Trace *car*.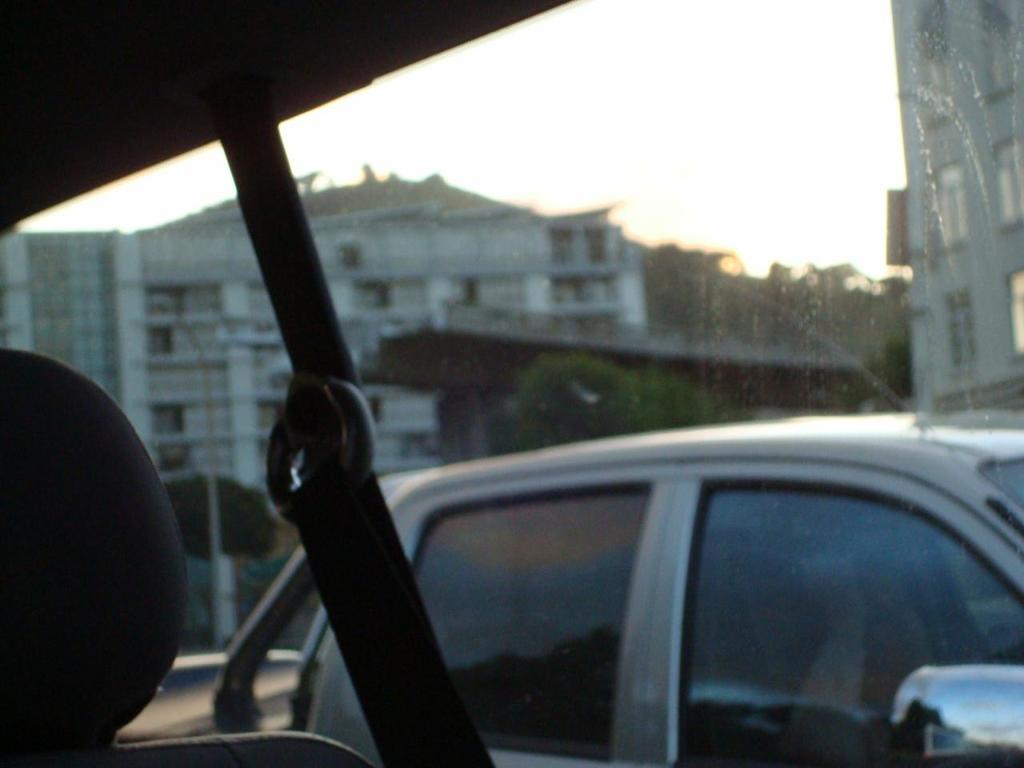
Traced to {"x1": 358, "y1": 402, "x2": 1019, "y2": 757}.
